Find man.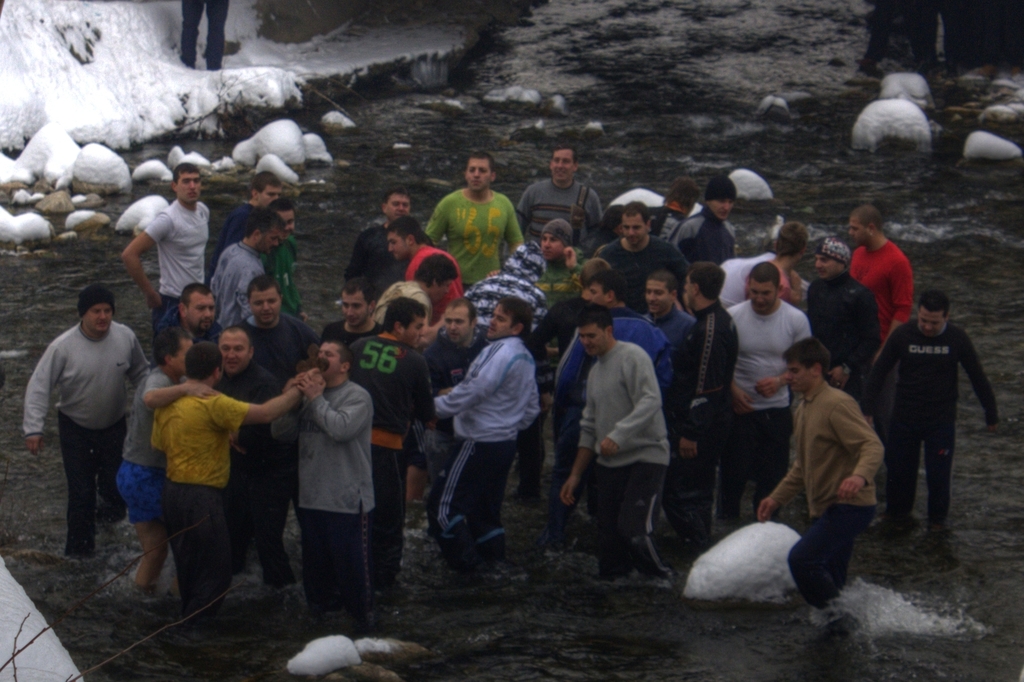
[467,241,551,506].
